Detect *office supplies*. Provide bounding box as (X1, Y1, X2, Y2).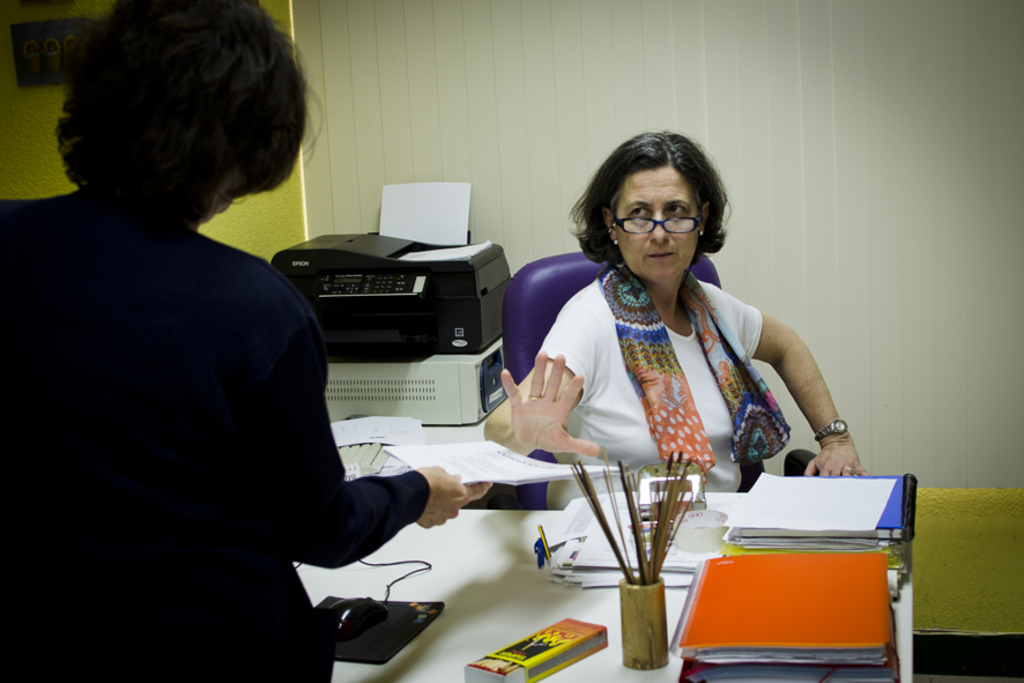
(310, 593, 446, 663).
